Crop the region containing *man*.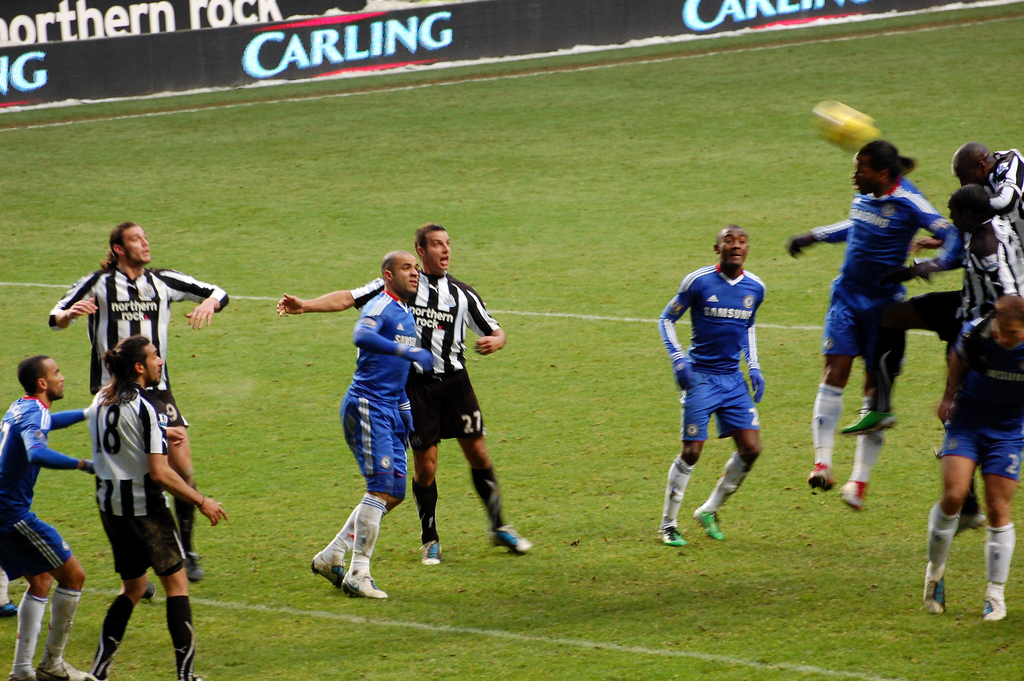
Crop region: (left=50, top=218, right=226, bottom=603).
